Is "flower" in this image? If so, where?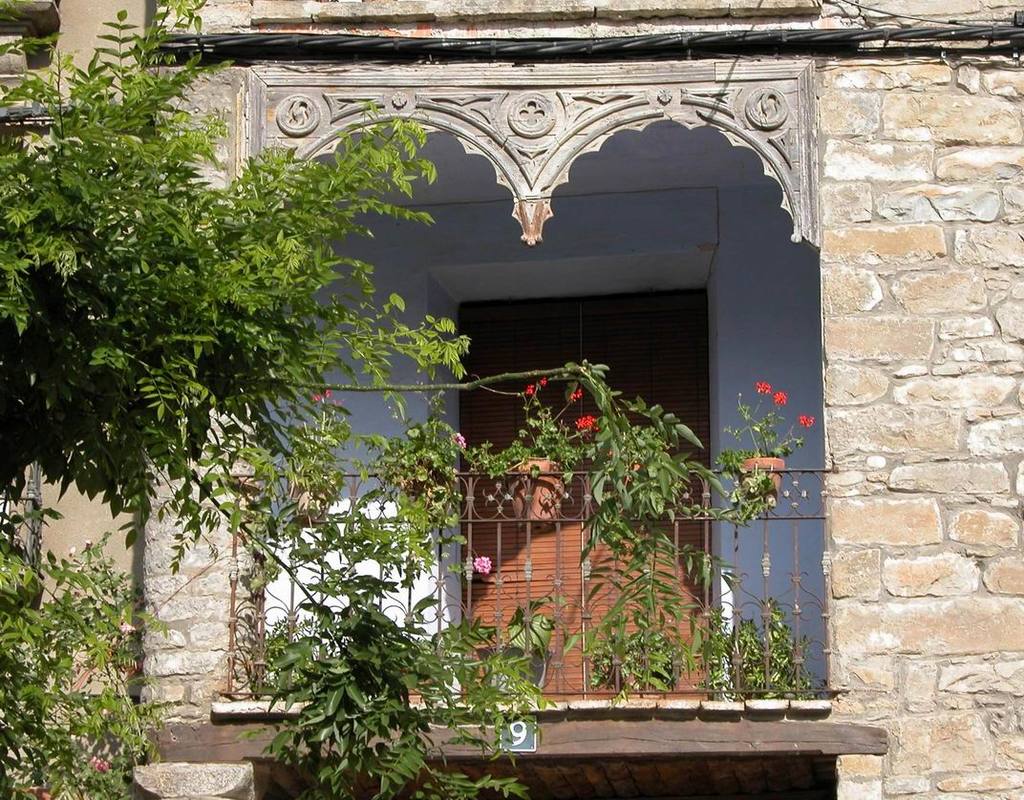
Yes, at <box>754,379,771,393</box>.
